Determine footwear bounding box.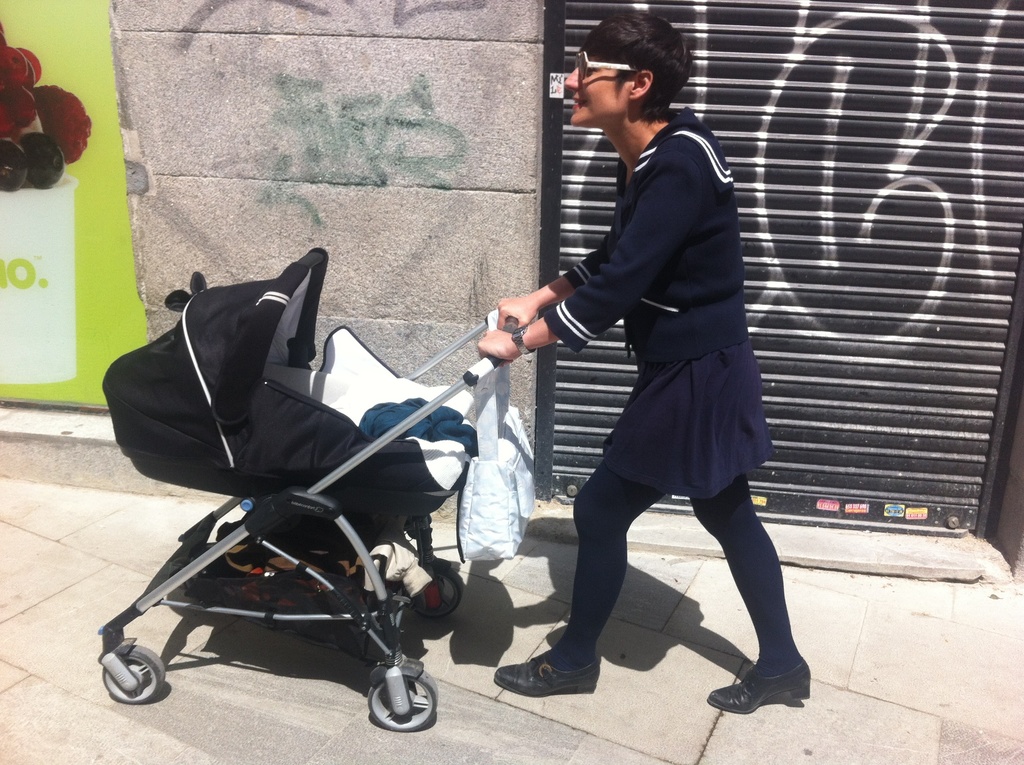
Determined: box(708, 650, 813, 714).
